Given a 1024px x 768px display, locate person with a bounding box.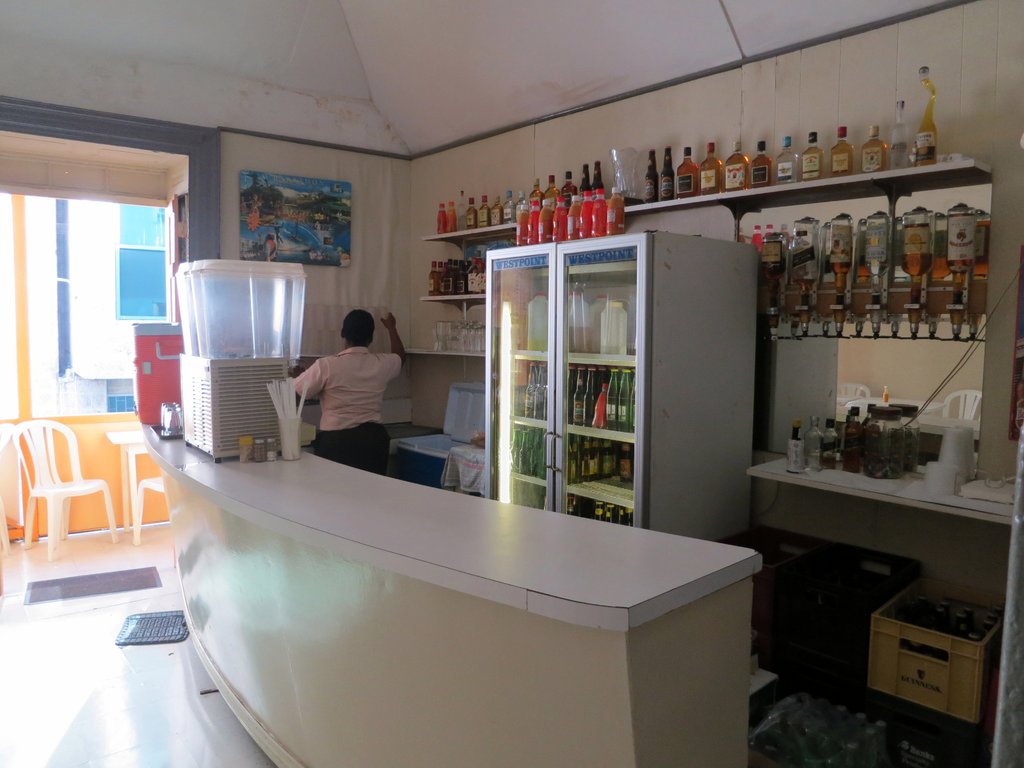
Located: (262, 232, 277, 262).
